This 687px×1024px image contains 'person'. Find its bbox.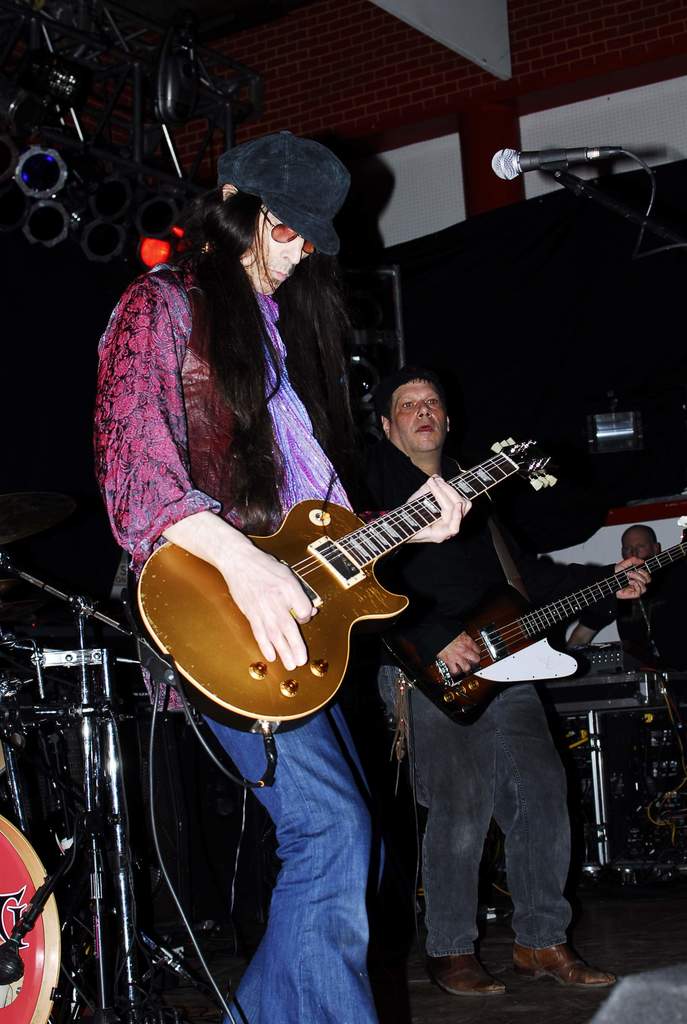
121, 144, 473, 938.
